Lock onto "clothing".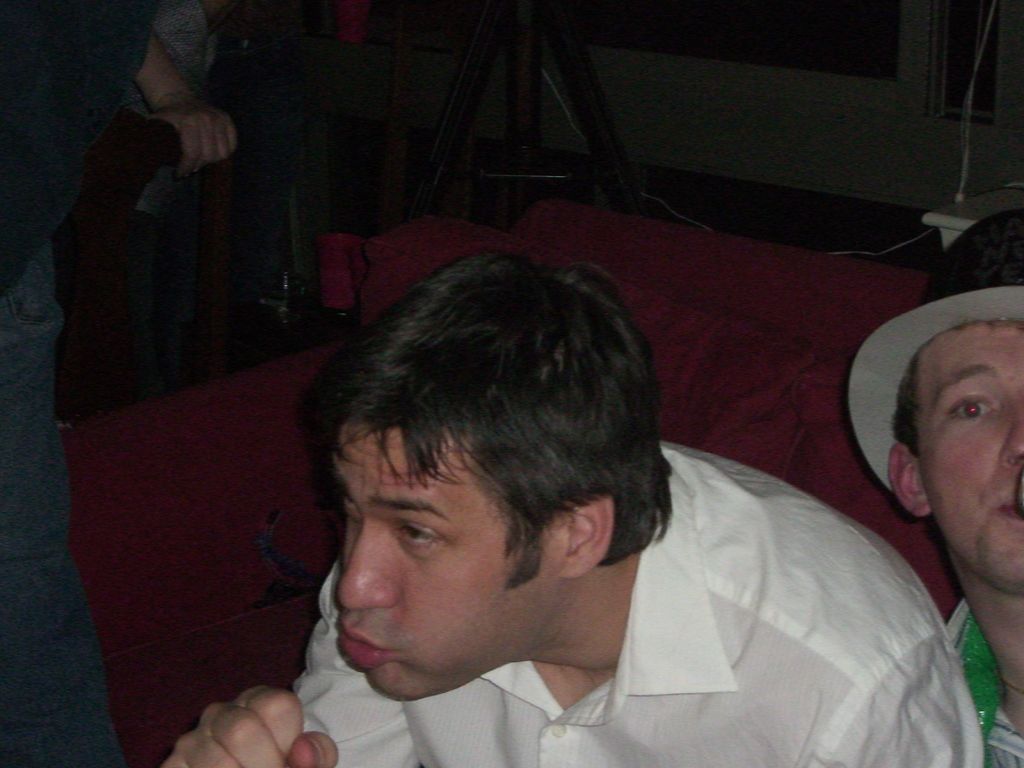
Locked: <box>945,602,1023,767</box>.
